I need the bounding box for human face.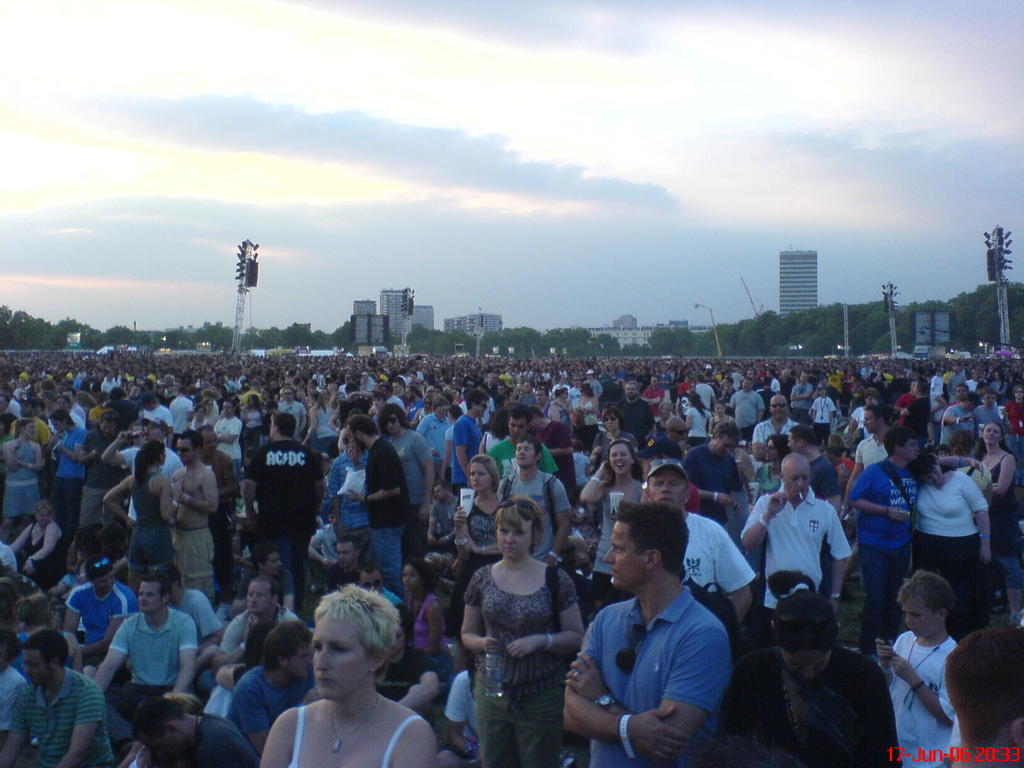
Here it is: 136, 581, 159, 613.
